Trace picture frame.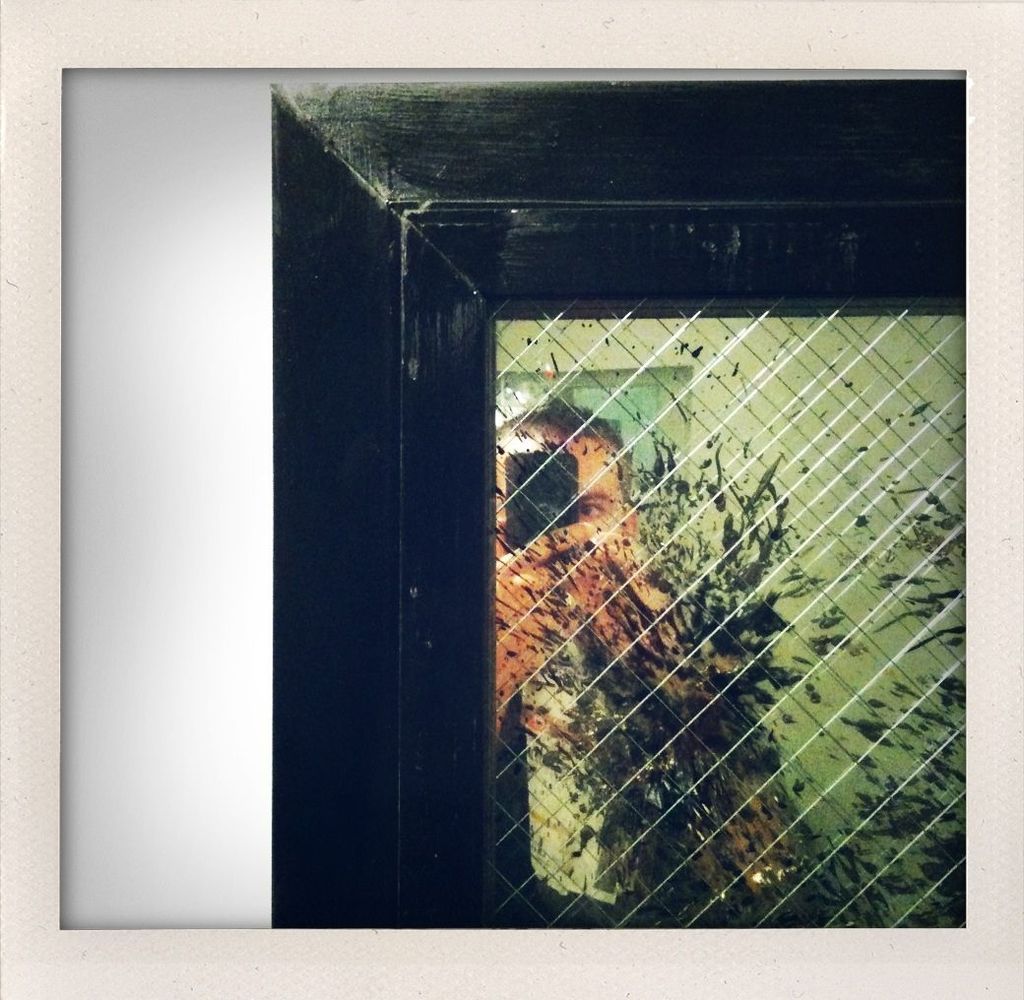
Traced to 3 3 1023 999.
